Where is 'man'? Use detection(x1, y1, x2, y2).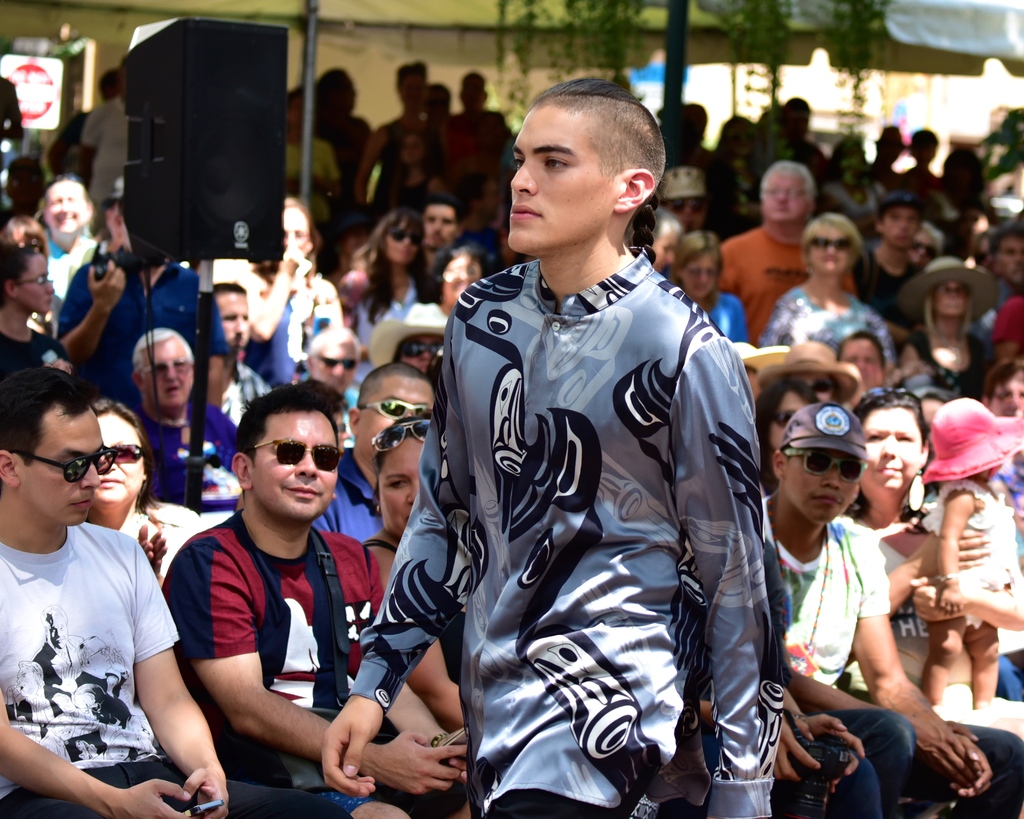
detection(129, 322, 239, 508).
